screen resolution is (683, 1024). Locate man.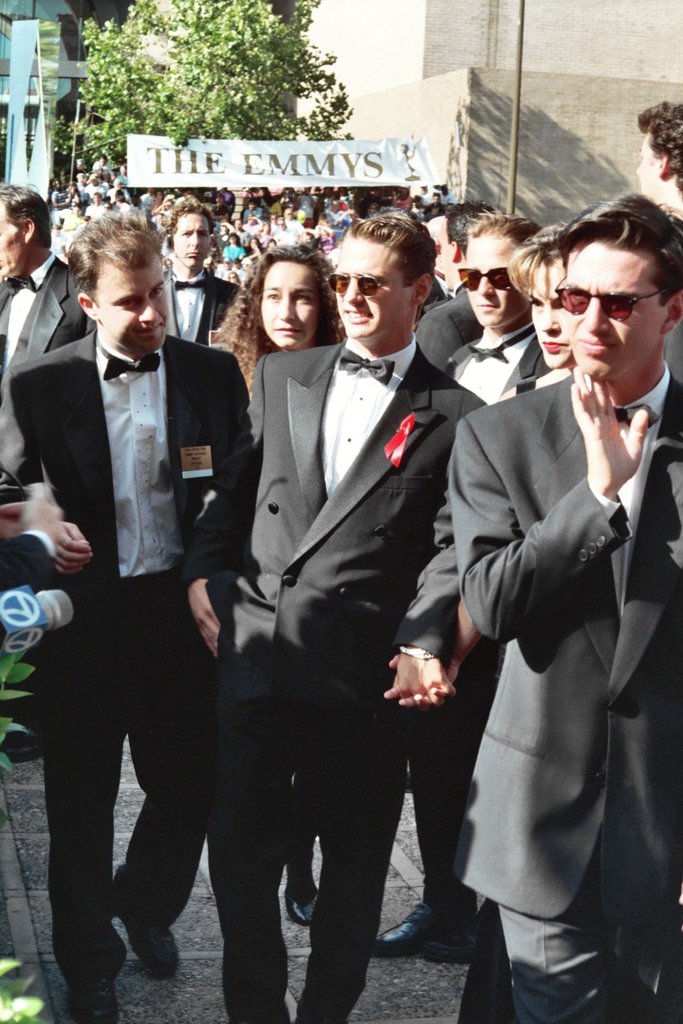
region(385, 214, 553, 962).
